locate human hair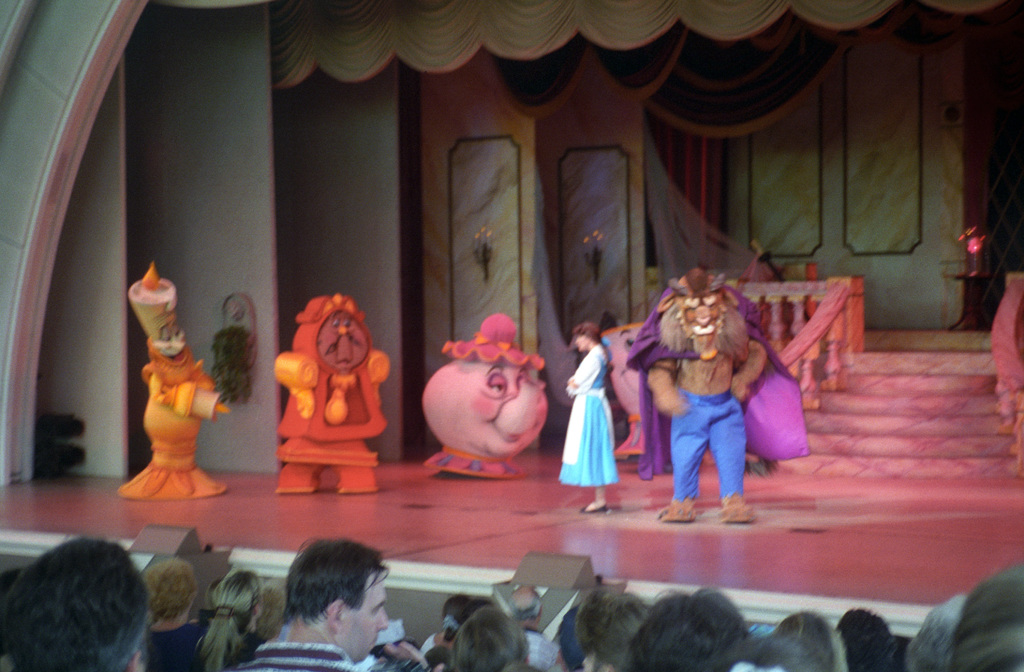
x1=633 y1=587 x2=753 y2=671
